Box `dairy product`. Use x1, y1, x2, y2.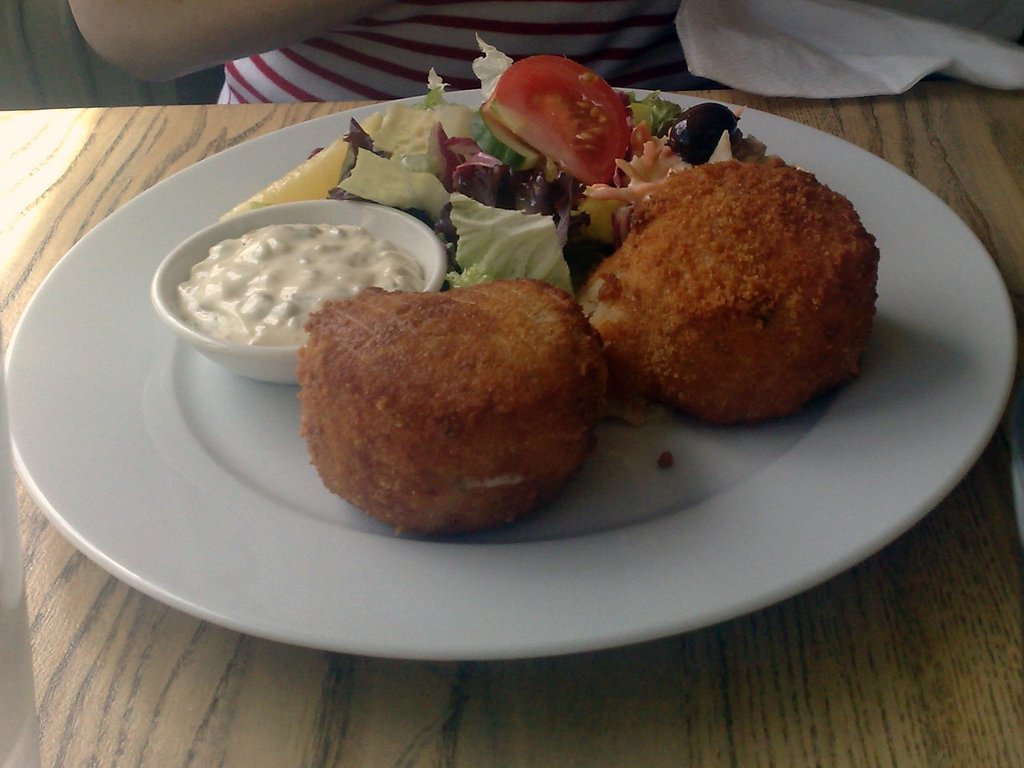
172, 221, 432, 327.
